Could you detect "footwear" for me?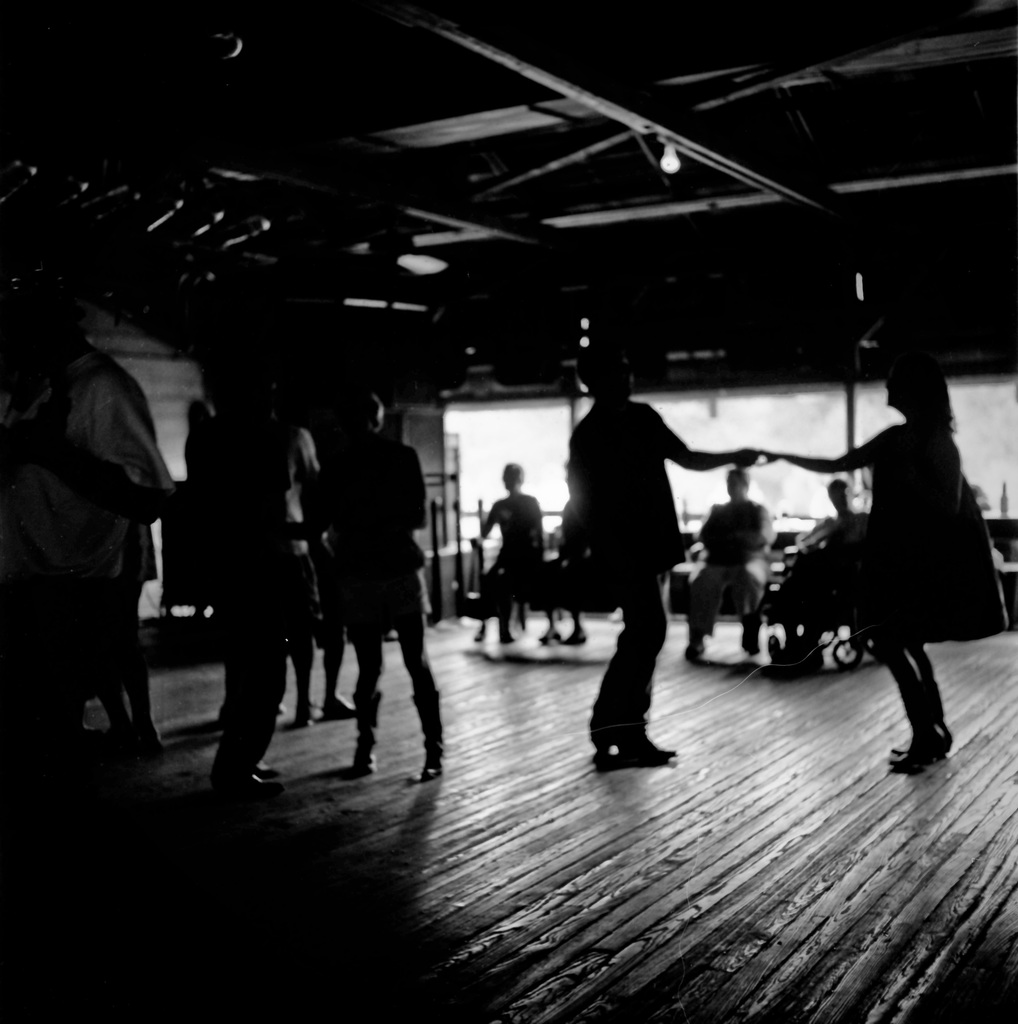
Detection result: l=351, t=690, r=378, b=777.
